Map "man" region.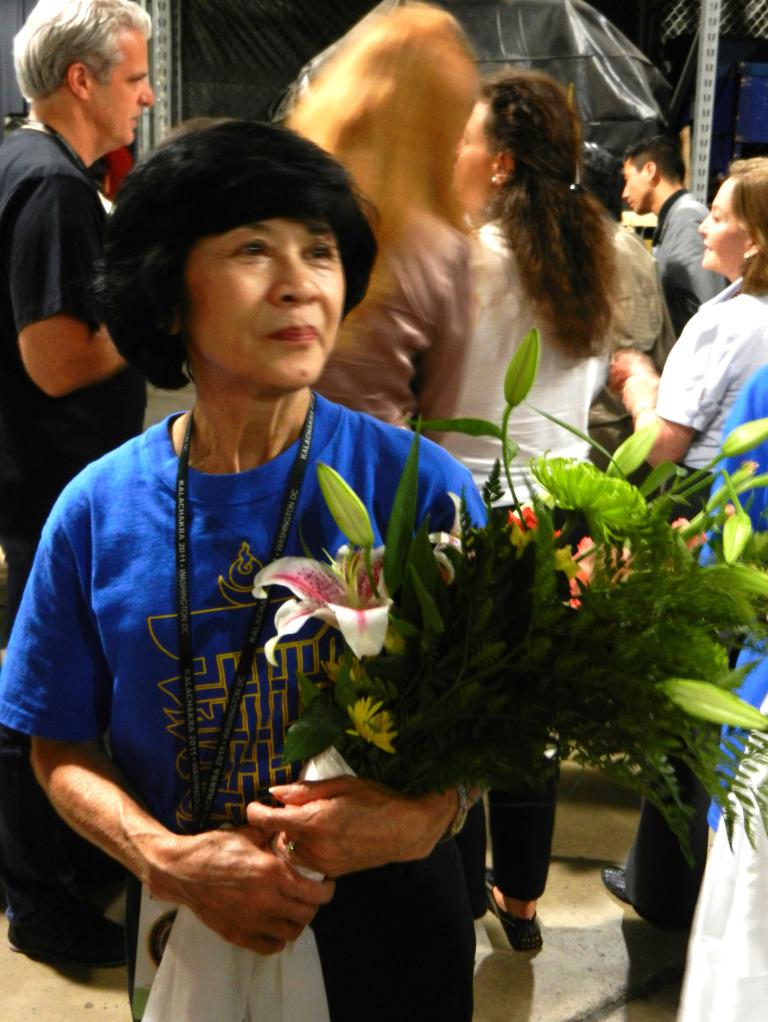
Mapped to rect(618, 135, 730, 332).
